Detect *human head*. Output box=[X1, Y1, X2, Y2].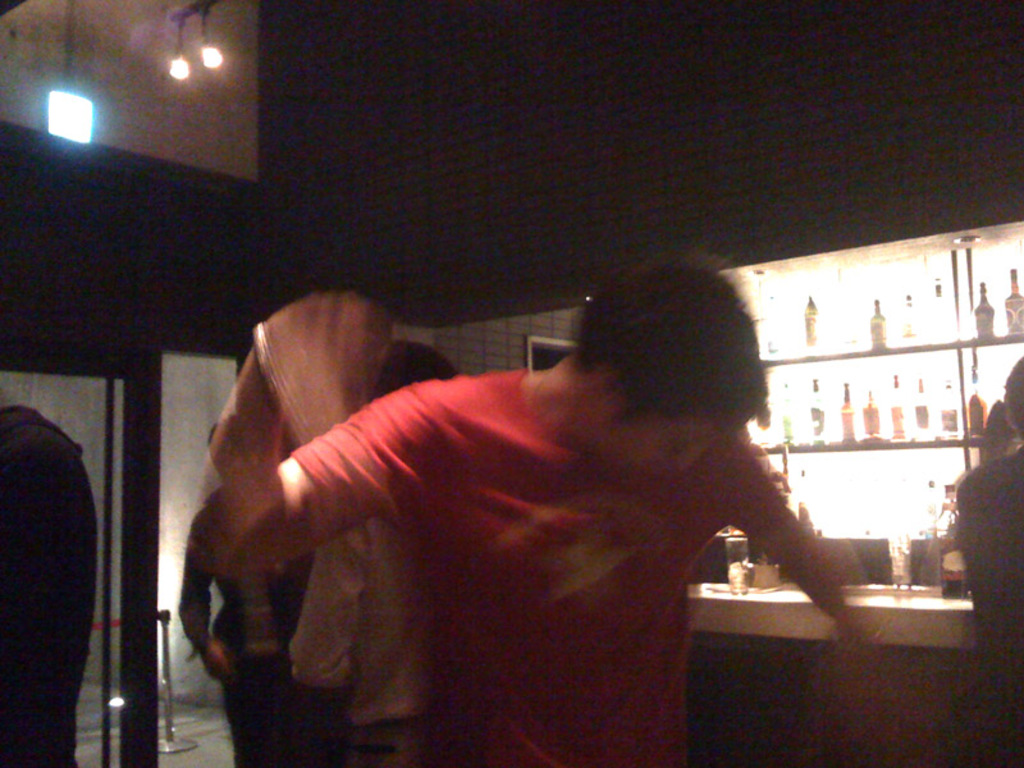
box=[545, 261, 803, 485].
